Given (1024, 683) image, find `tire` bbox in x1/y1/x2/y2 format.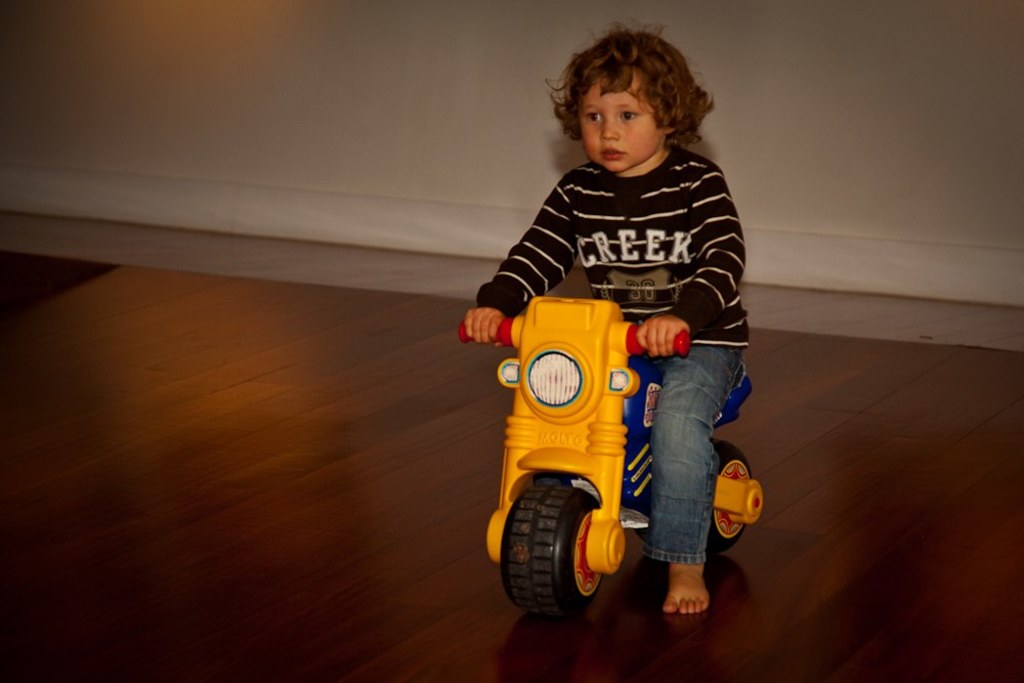
707/441/753/551.
